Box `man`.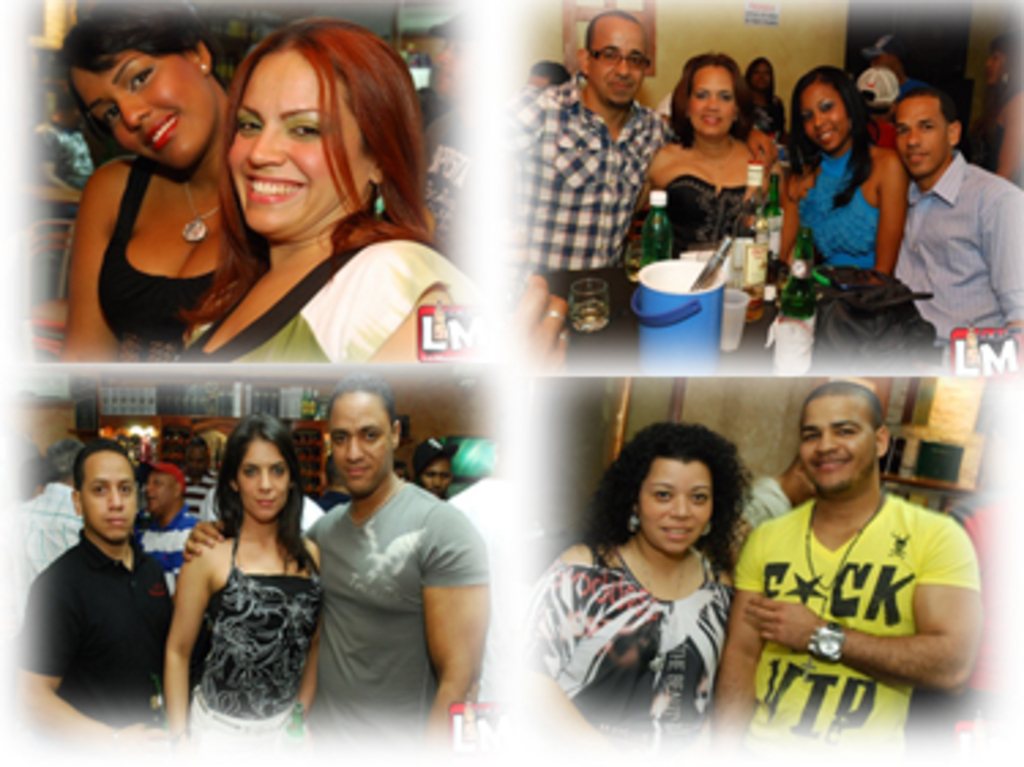
(x1=885, y1=82, x2=1021, y2=368).
